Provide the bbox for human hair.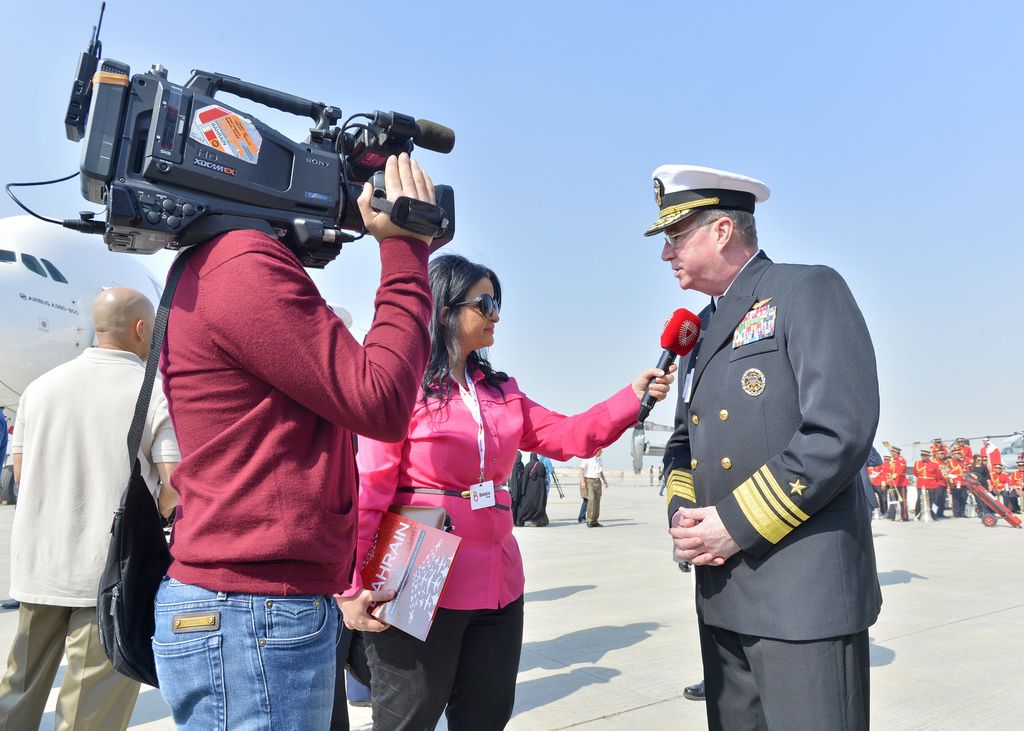
x1=694 y1=205 x2=760 y2=251.
